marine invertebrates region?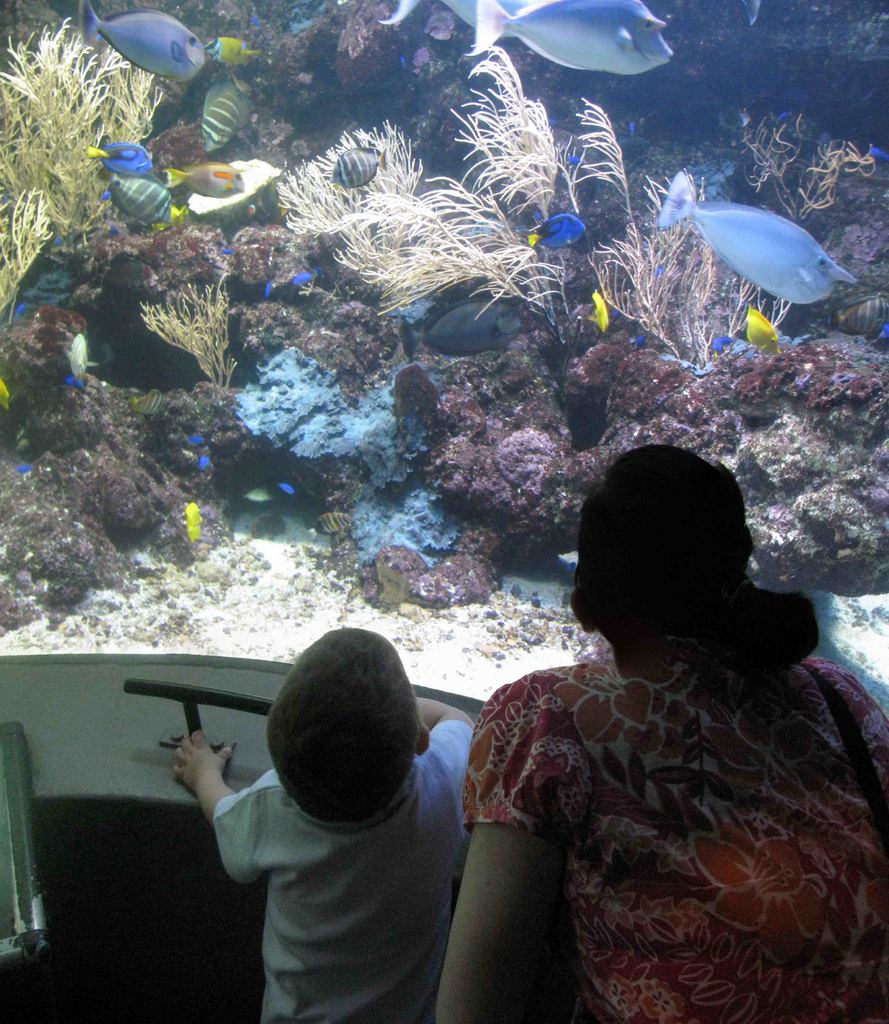
bbox(568, 84, 650, 350)
